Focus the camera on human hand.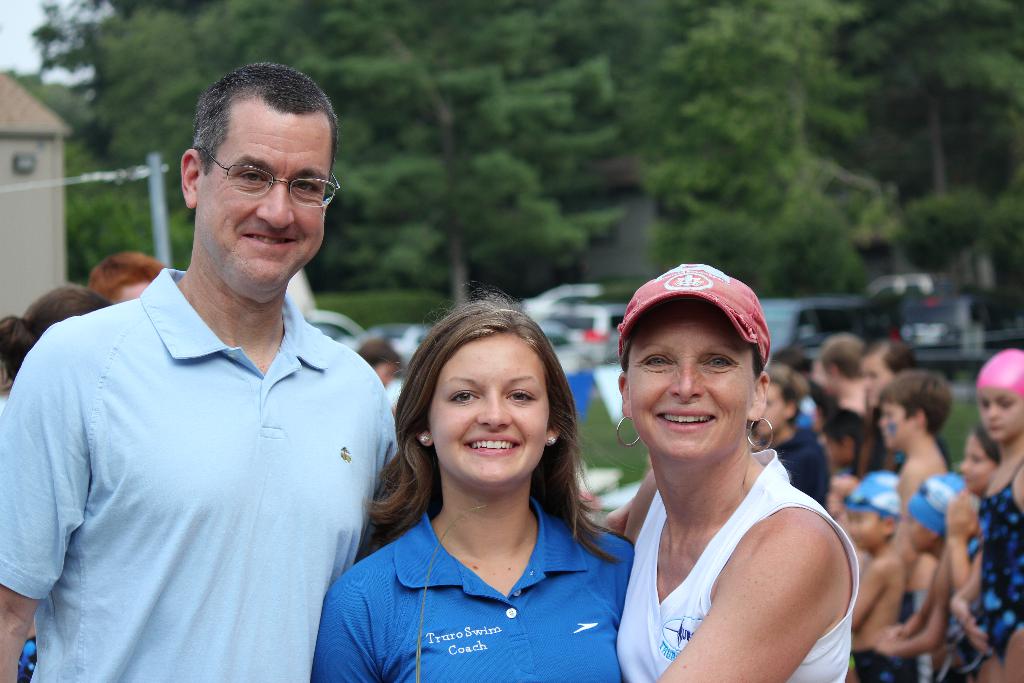
Focus region: detection(875, 634, 911, 659).
